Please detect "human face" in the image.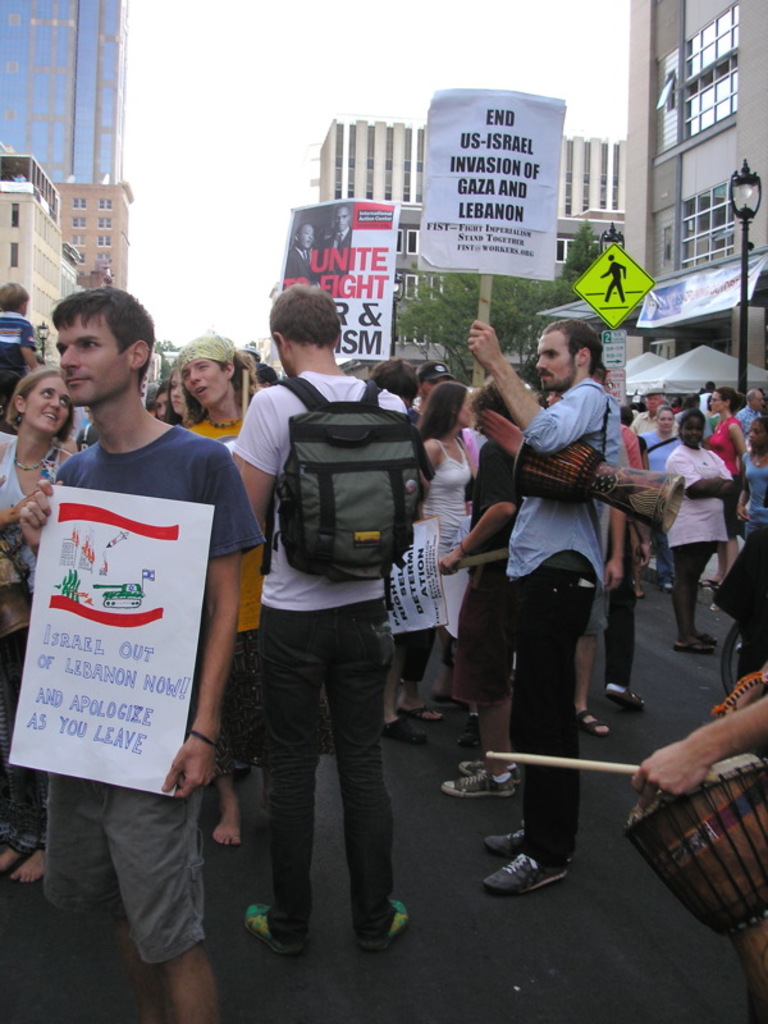
{"left": 751, "top": 393, "right": 762, "bottom": 411}.
